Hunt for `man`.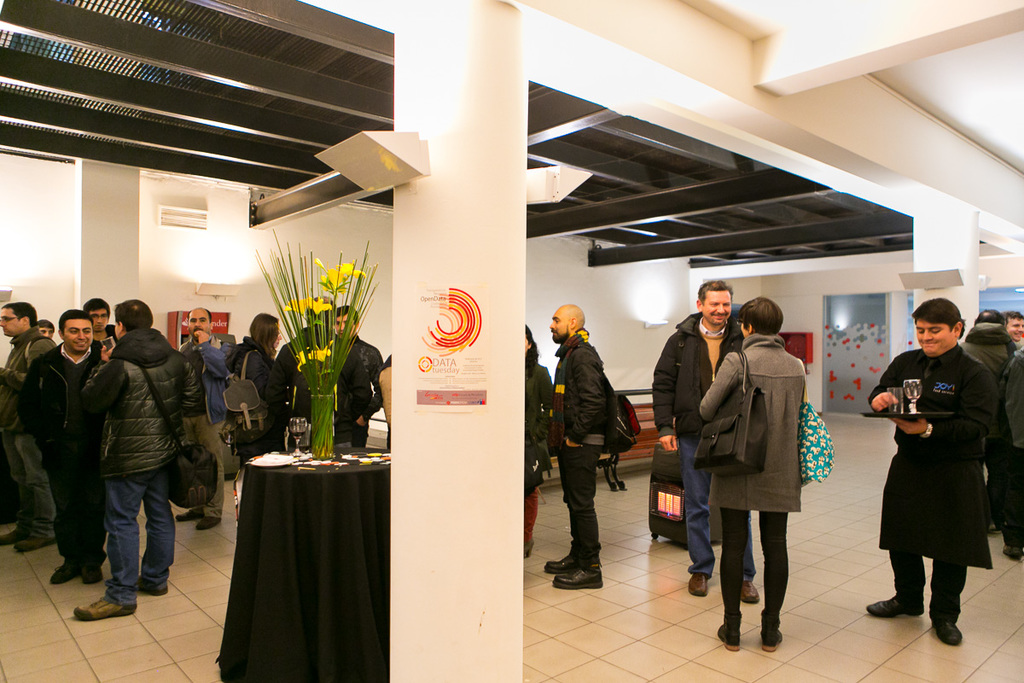
Hunted down at detection(0, 301, 57, 543).
